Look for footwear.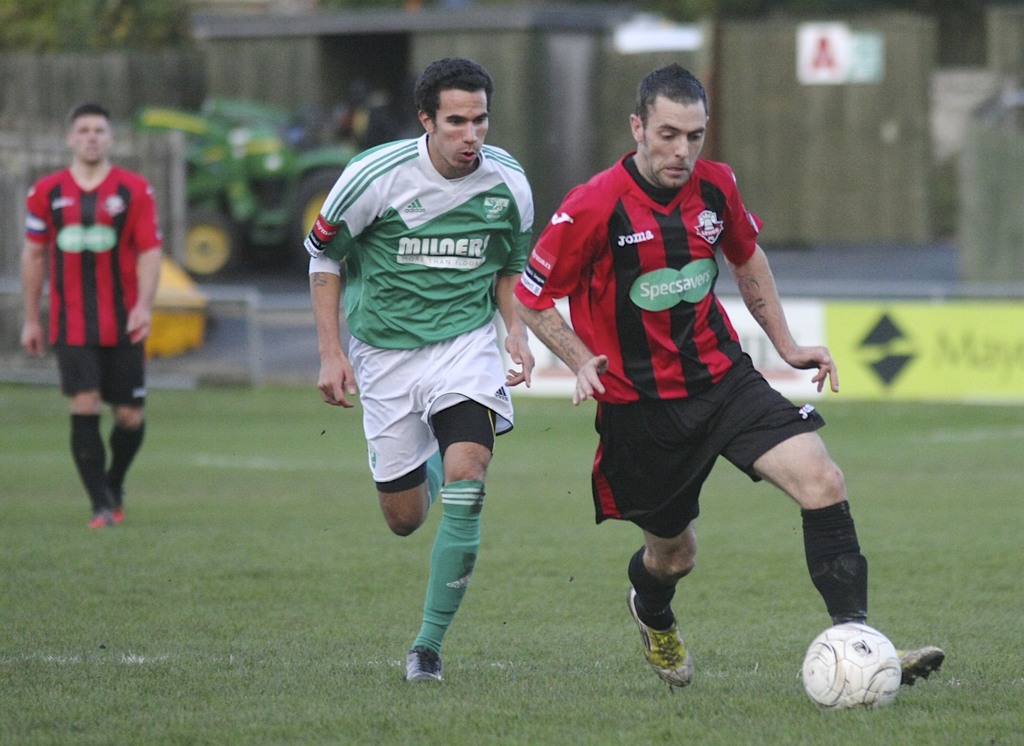
Found: [619, 586, 703, 694].
